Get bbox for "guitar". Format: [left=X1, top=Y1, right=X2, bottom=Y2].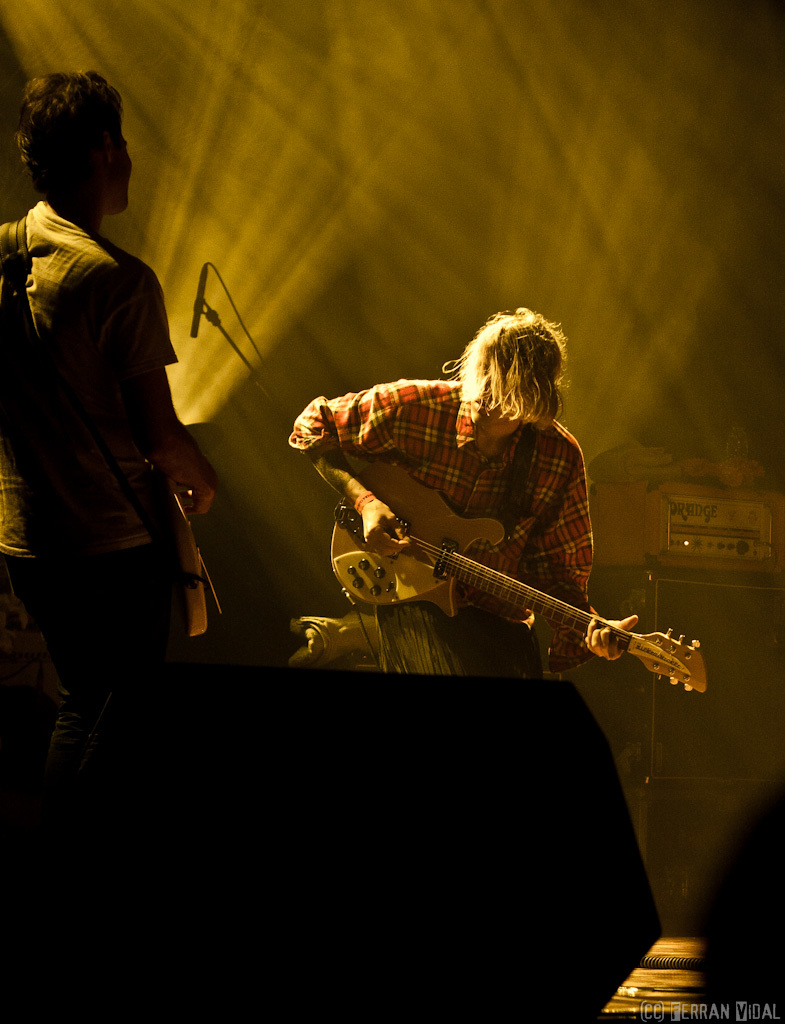
[left=327, top=464, right=712, bottom=700].
